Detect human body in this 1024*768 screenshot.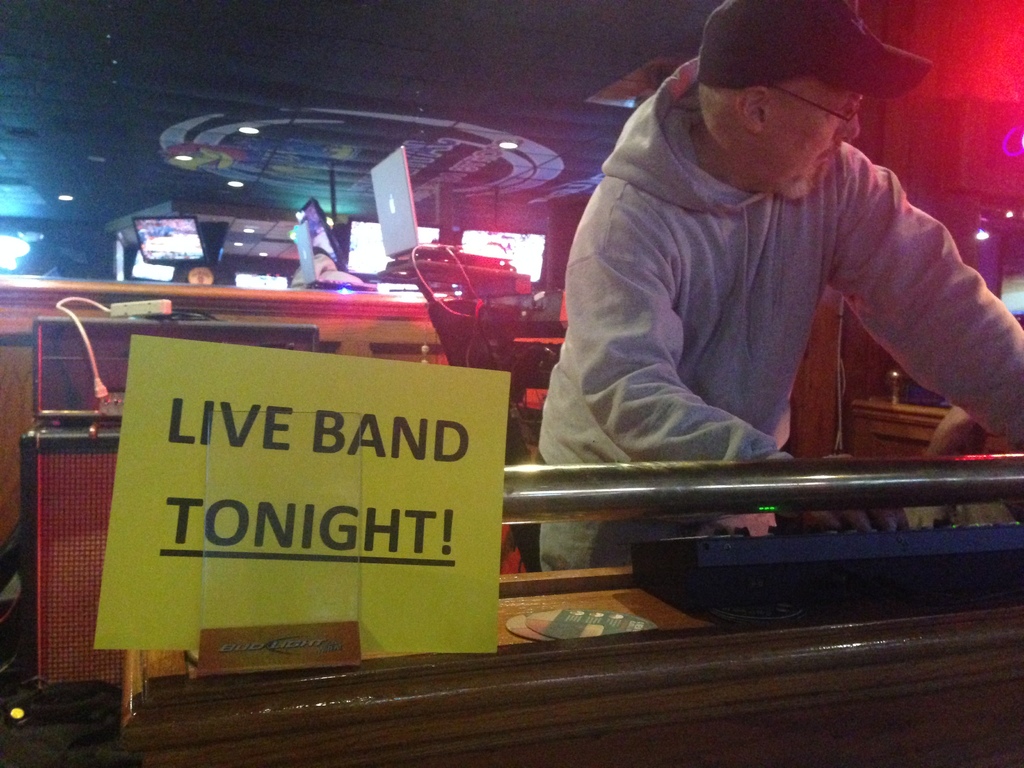
Detection: Rect(566, 26, 997, 601).
